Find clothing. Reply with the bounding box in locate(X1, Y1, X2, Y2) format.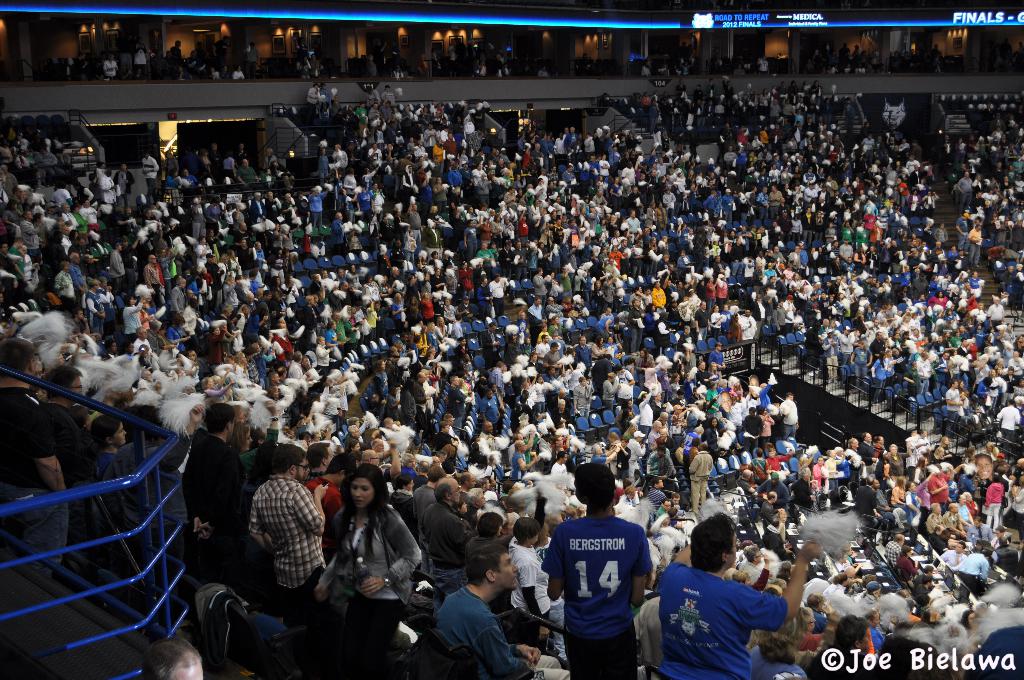
locate(904, 489, 914, 522).
